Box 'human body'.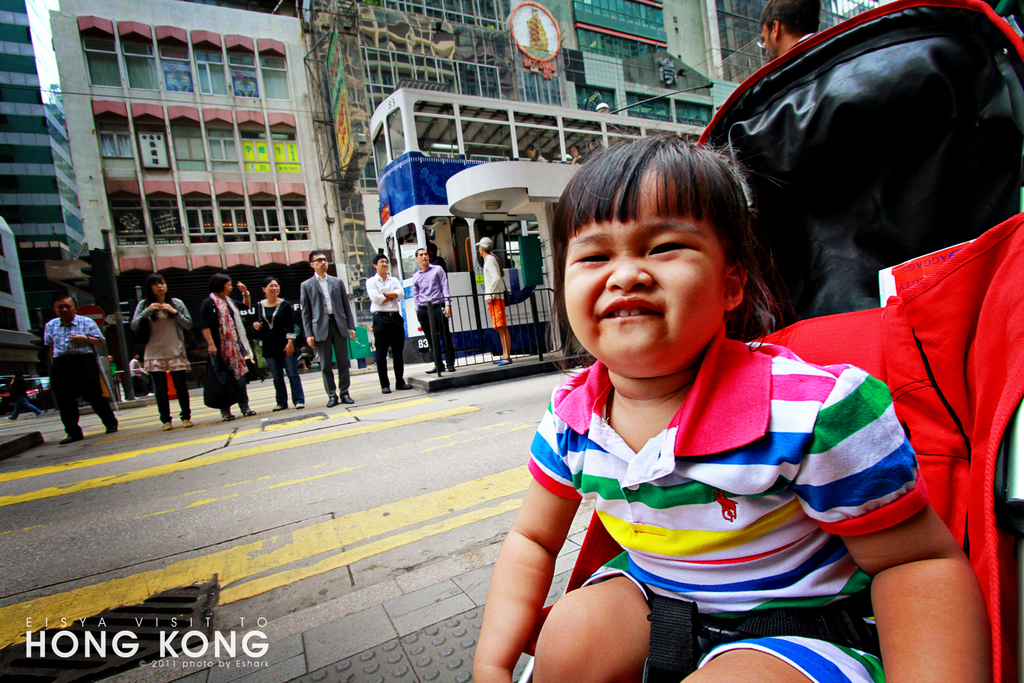
(left=366, top=250, right=408, bottom=394).
